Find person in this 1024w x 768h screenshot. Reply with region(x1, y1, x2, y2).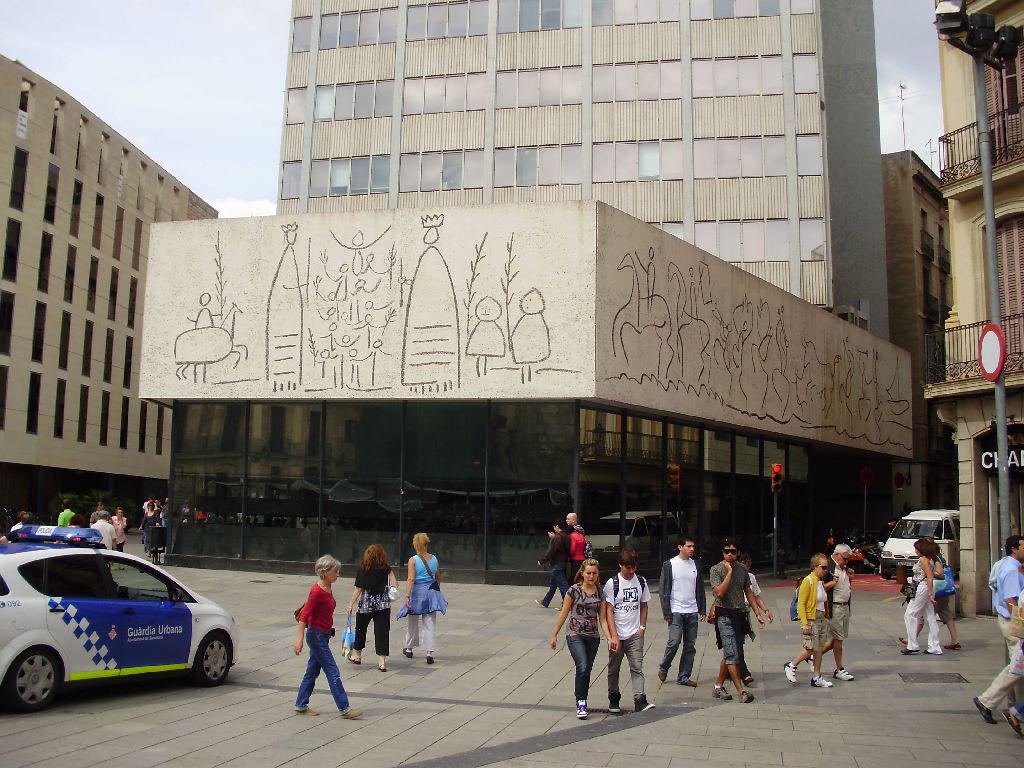
region(606, 551, 659, 721).
